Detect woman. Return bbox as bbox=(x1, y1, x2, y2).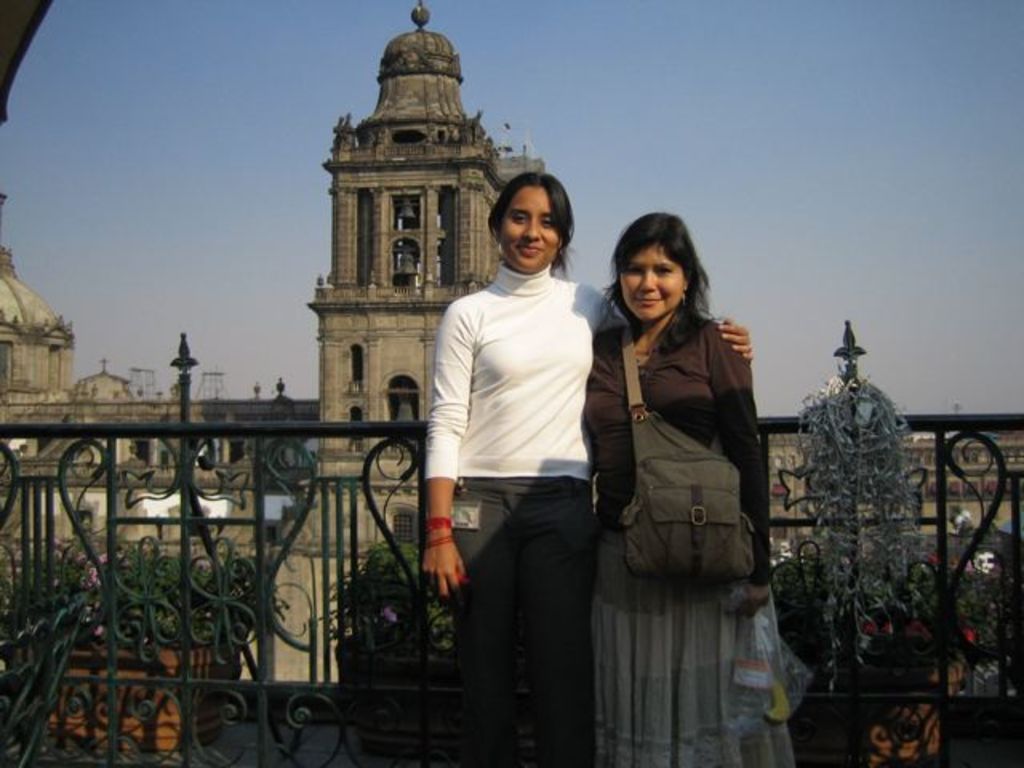
bbox=(411, 160, 752, 766).
